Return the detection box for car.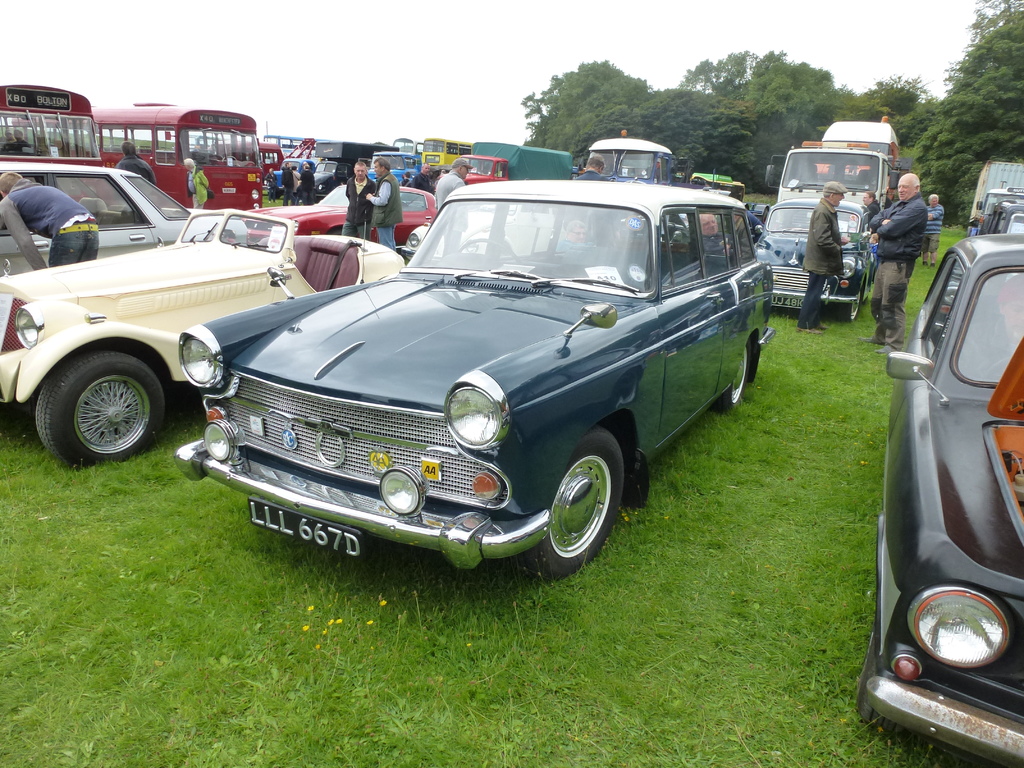
(left=975, top=206, right=1023, bottom=238).
